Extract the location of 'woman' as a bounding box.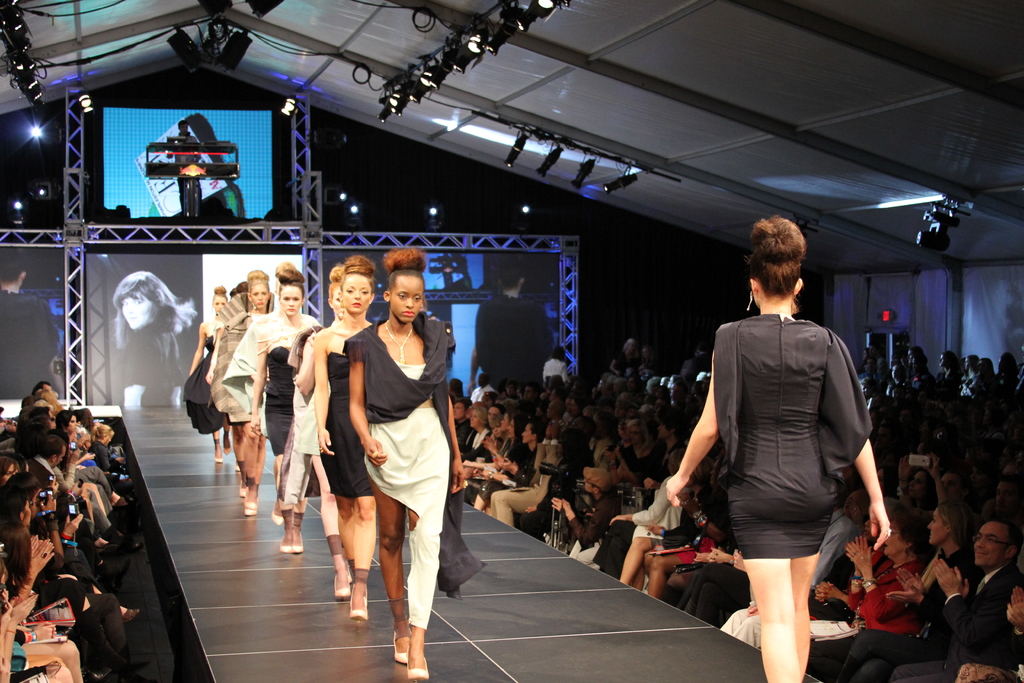
[left=860, top=354, right=877, bottom=386].
